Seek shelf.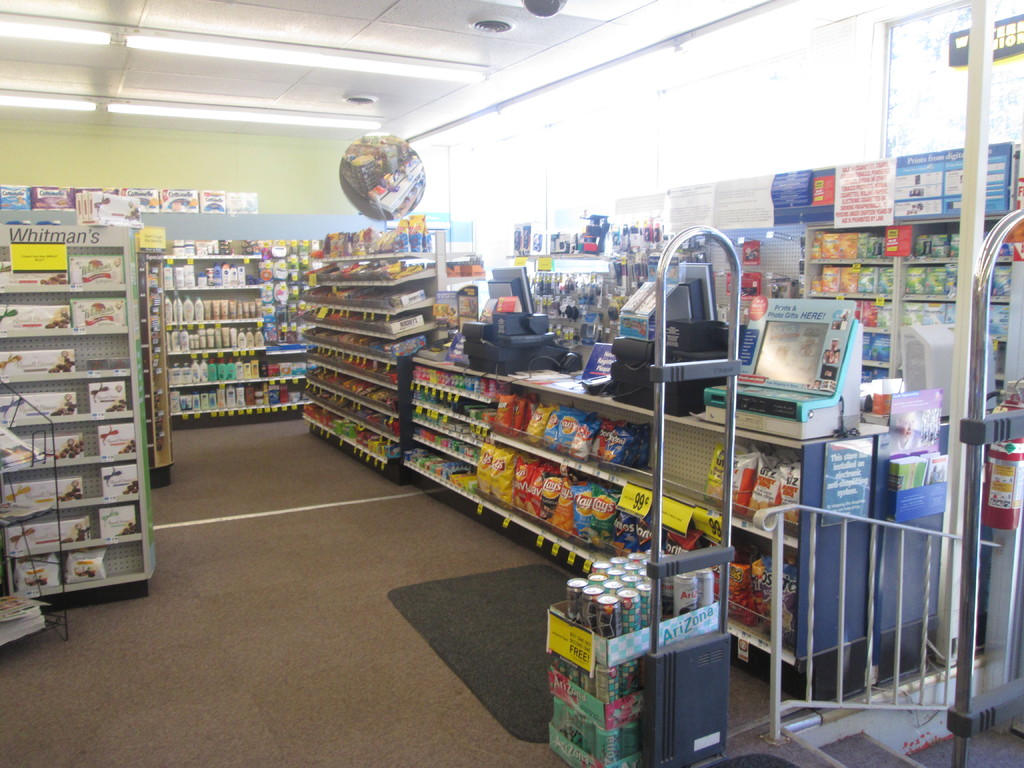
[x1=800, y1=213, x2=1023, y2=404].
